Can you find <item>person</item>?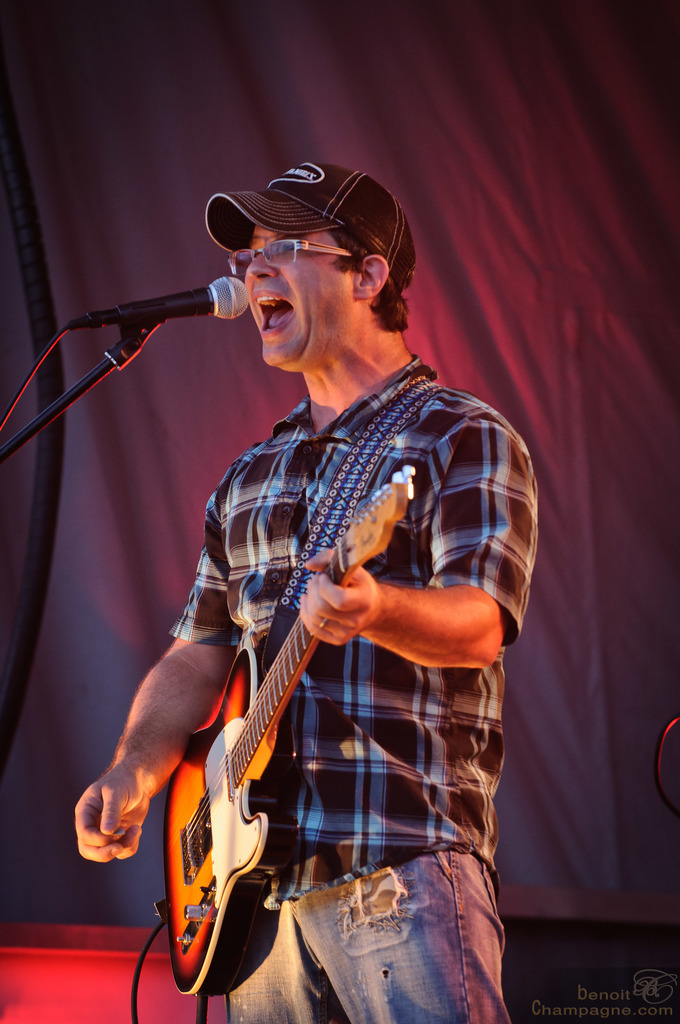
Yes, bounding box: box=[75, 158, 544, 1022].
